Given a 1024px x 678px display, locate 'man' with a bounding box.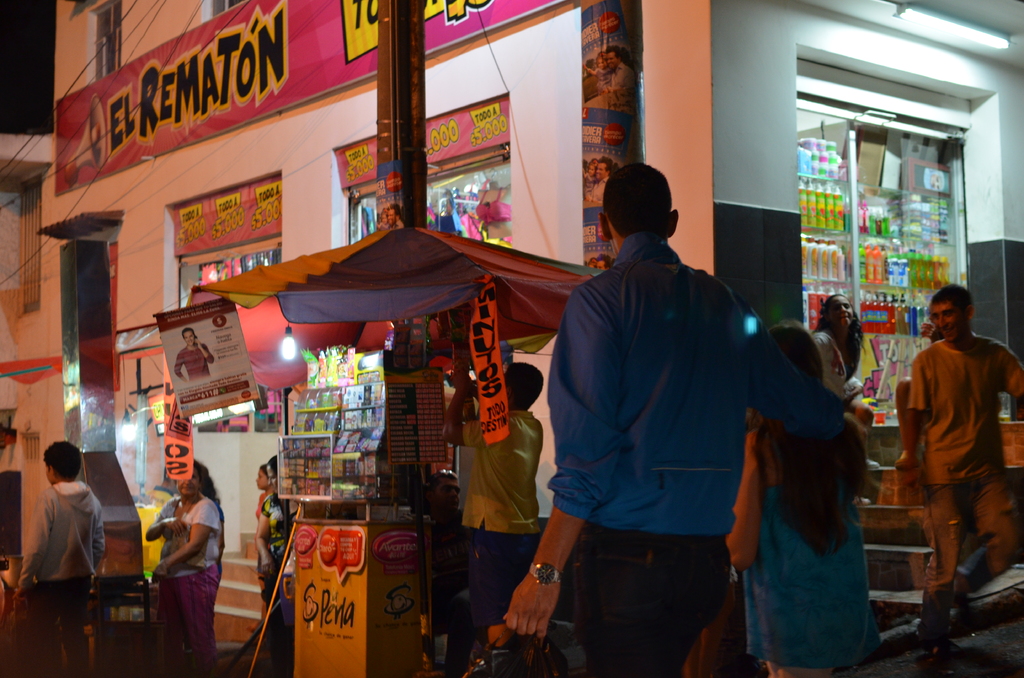
Located: detection(897, 284, 1023, 648).
